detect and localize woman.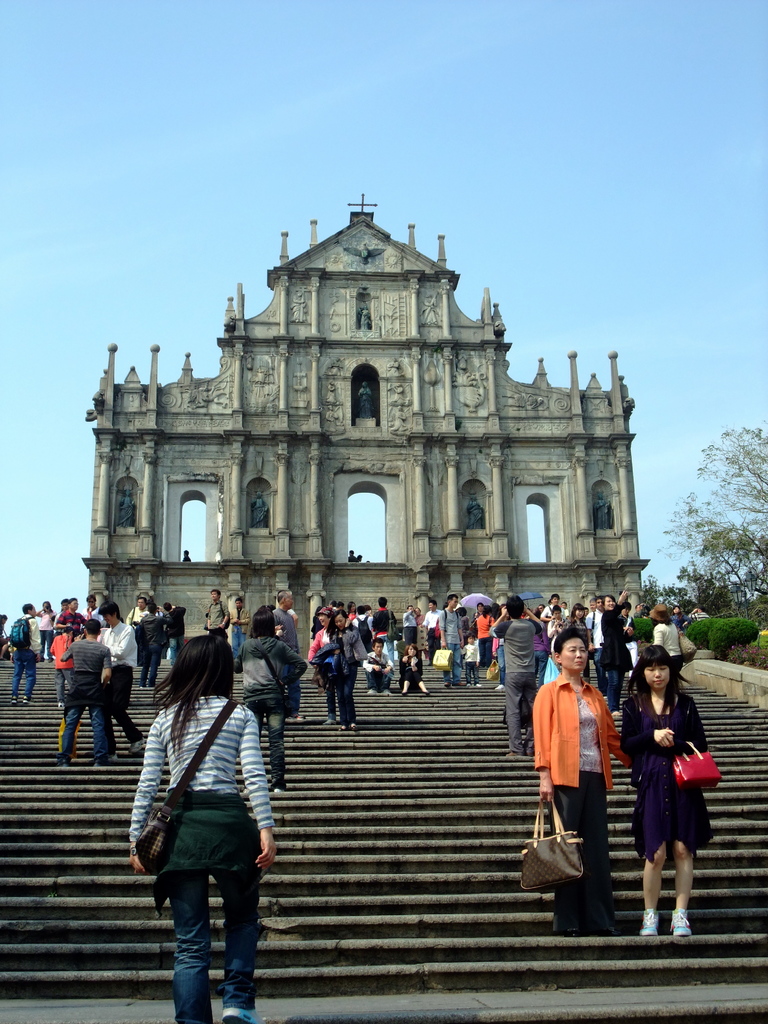
Localized at (x1=596, y1=590, x2=632, y2=718).
